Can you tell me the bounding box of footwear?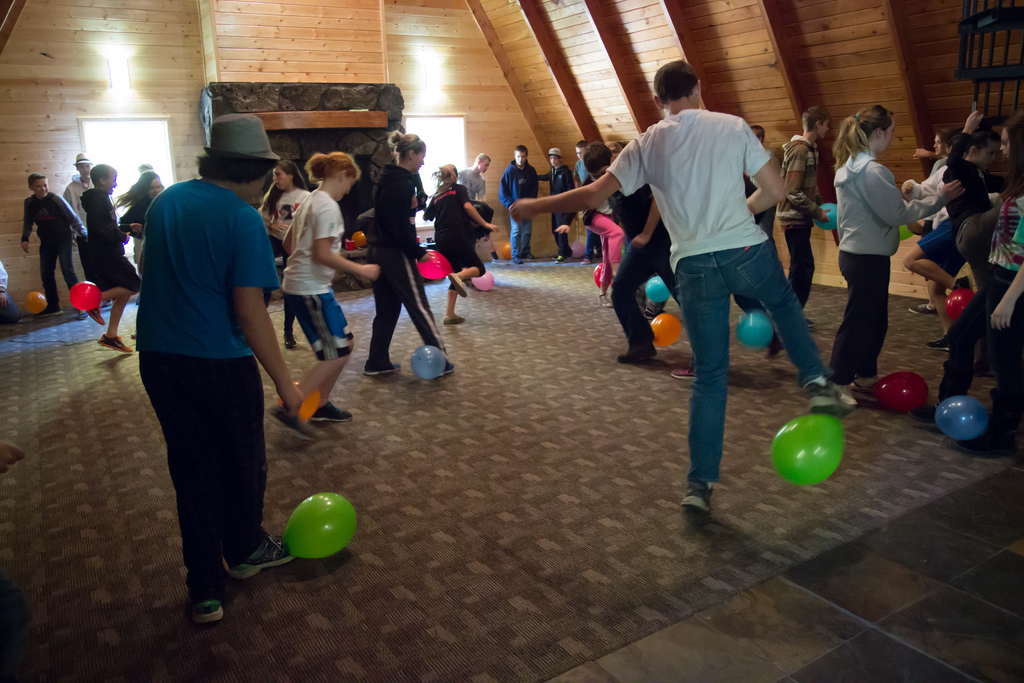
186, 593, 225, 625.
